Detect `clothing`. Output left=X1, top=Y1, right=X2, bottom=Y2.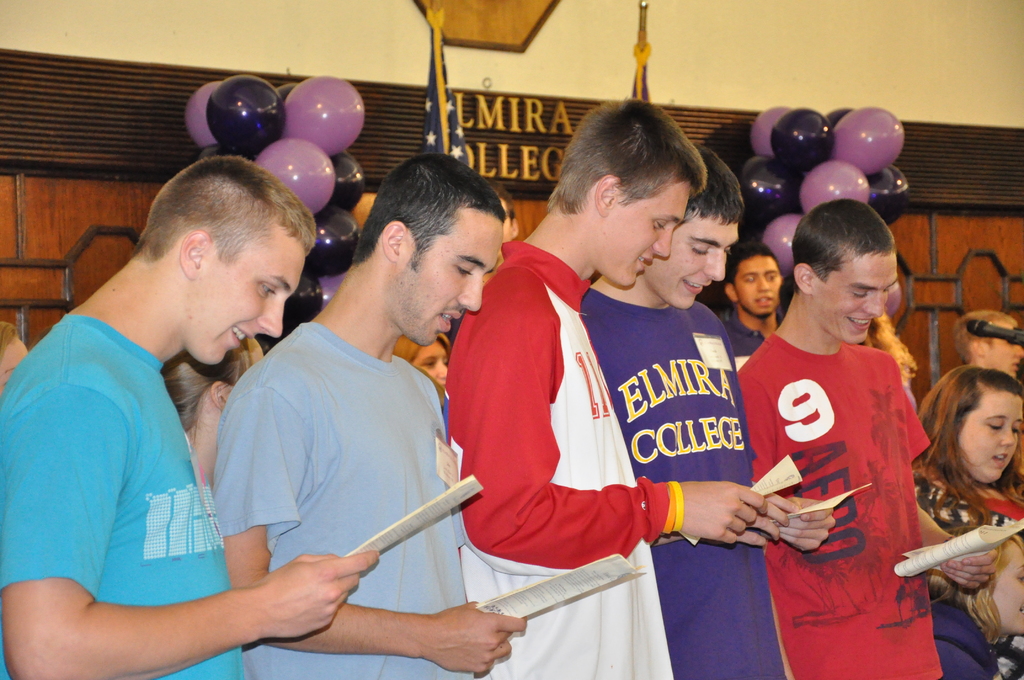
left=913, top=476, right=1023, bottom=539.
